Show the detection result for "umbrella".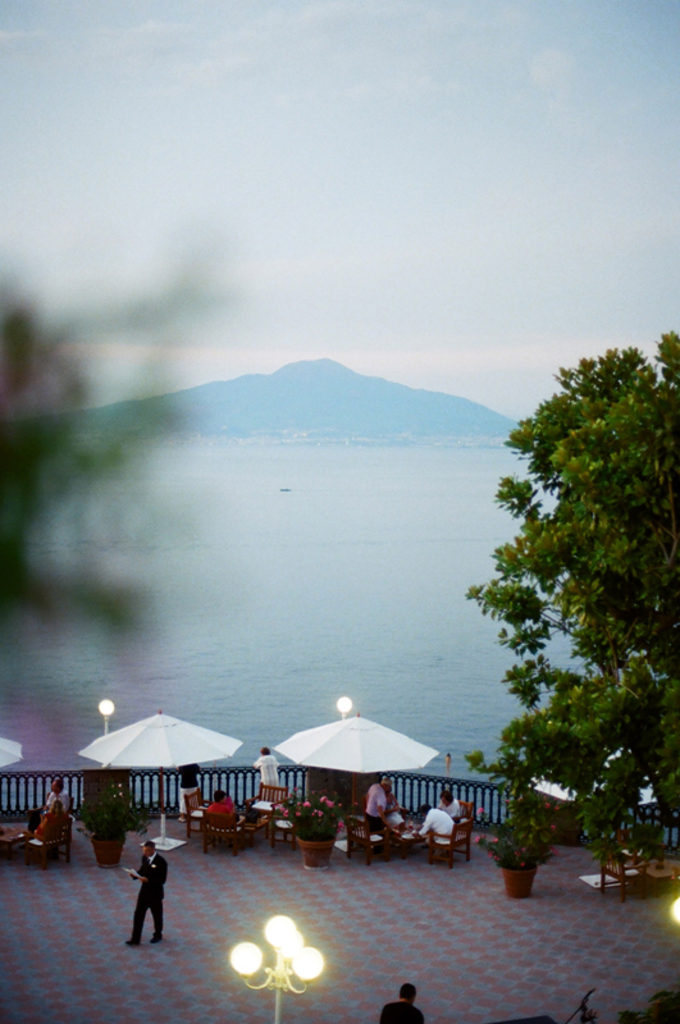
<box>79,708,243,851</box>.
